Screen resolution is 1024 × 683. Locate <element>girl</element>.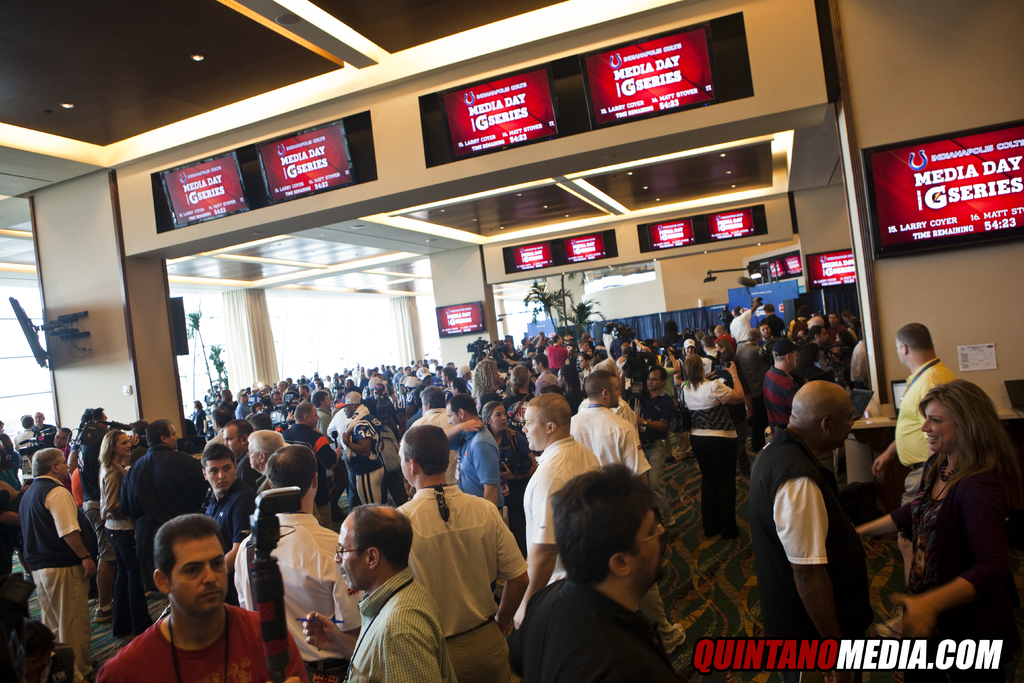
Rect(478, 402, 540, 557).
